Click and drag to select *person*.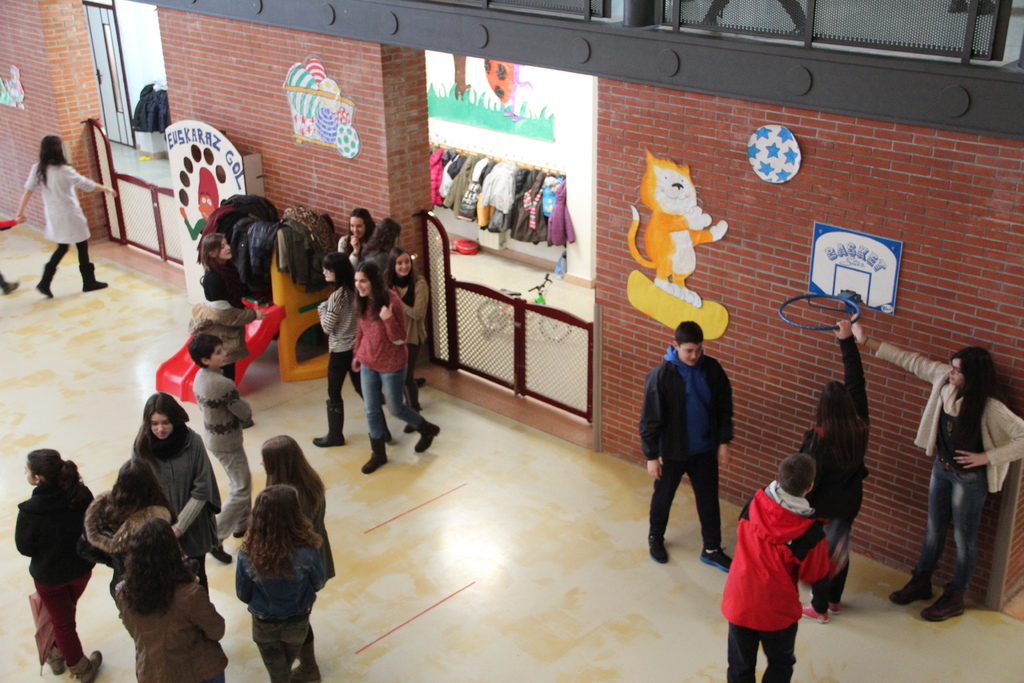
Selection: bbox=(258, 435, 337, 682).
